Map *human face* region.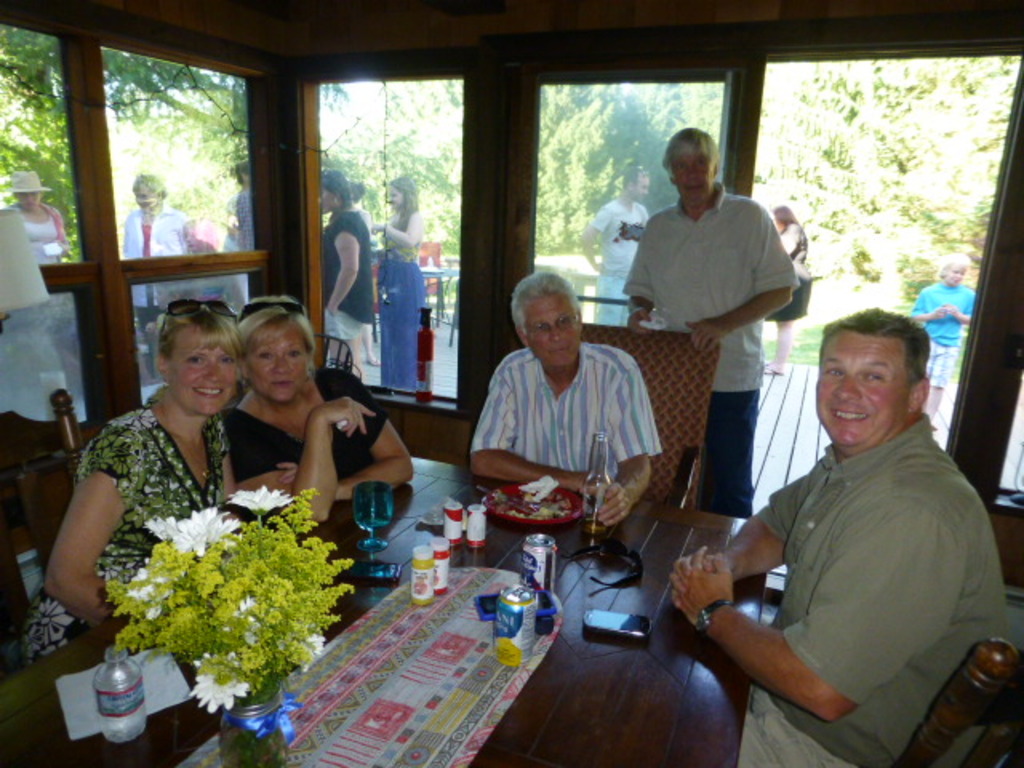
Mapped to (814, 336, 912, 440).
